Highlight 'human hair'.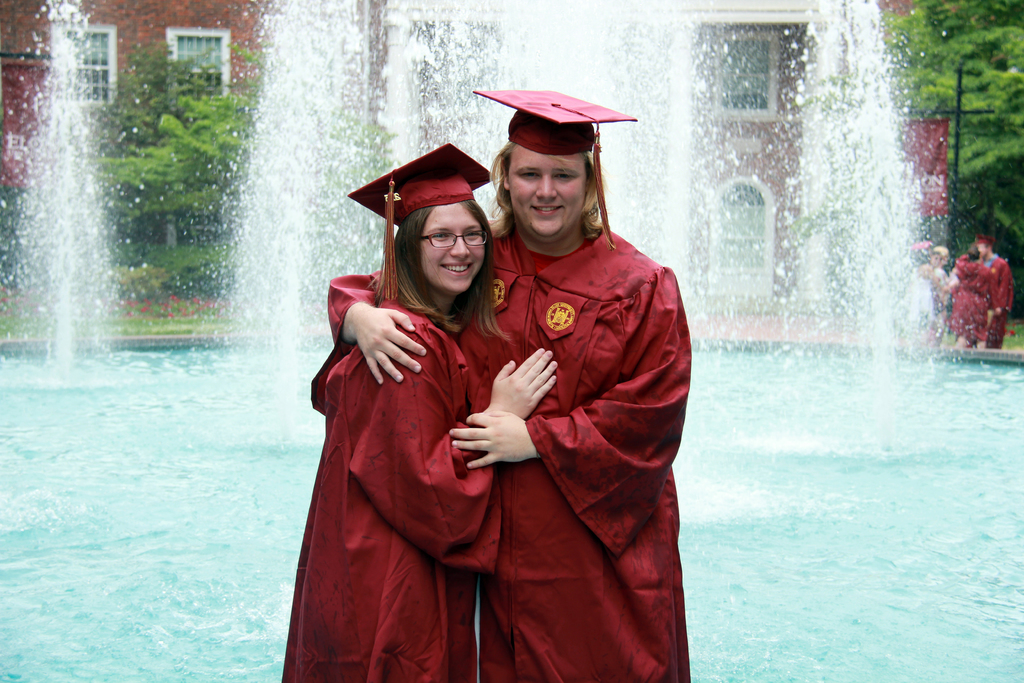
Highlighted region: bbox=[374, 202, 512, 338].
